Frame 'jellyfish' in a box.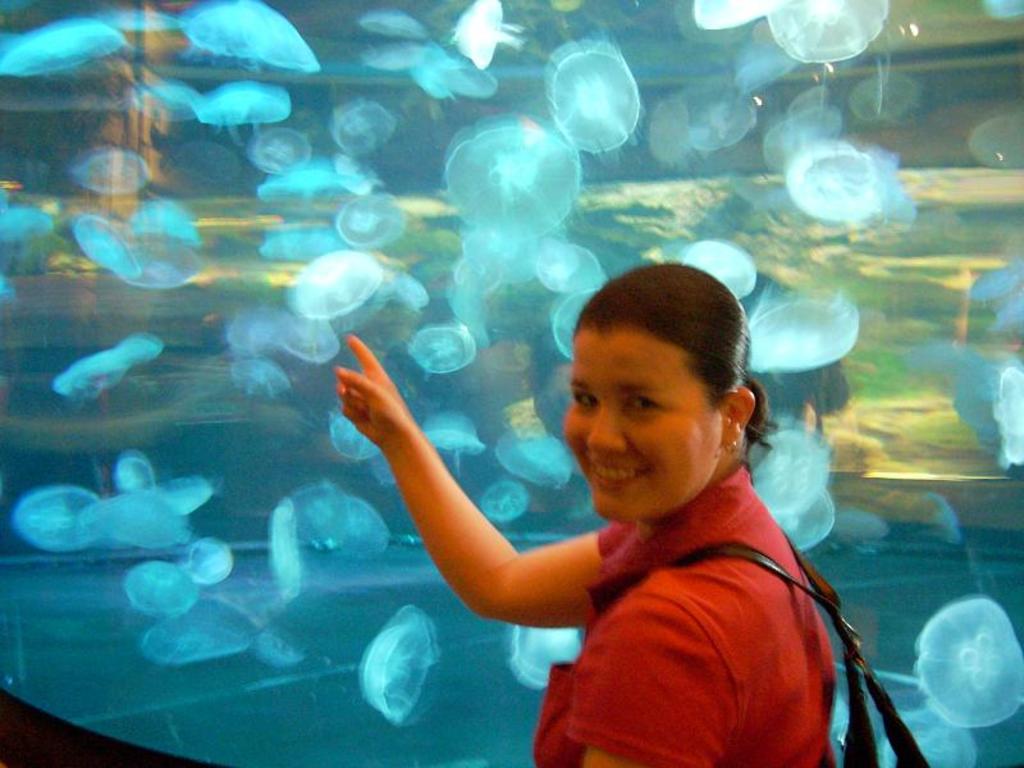
detection(168, 0, 321, 79).
